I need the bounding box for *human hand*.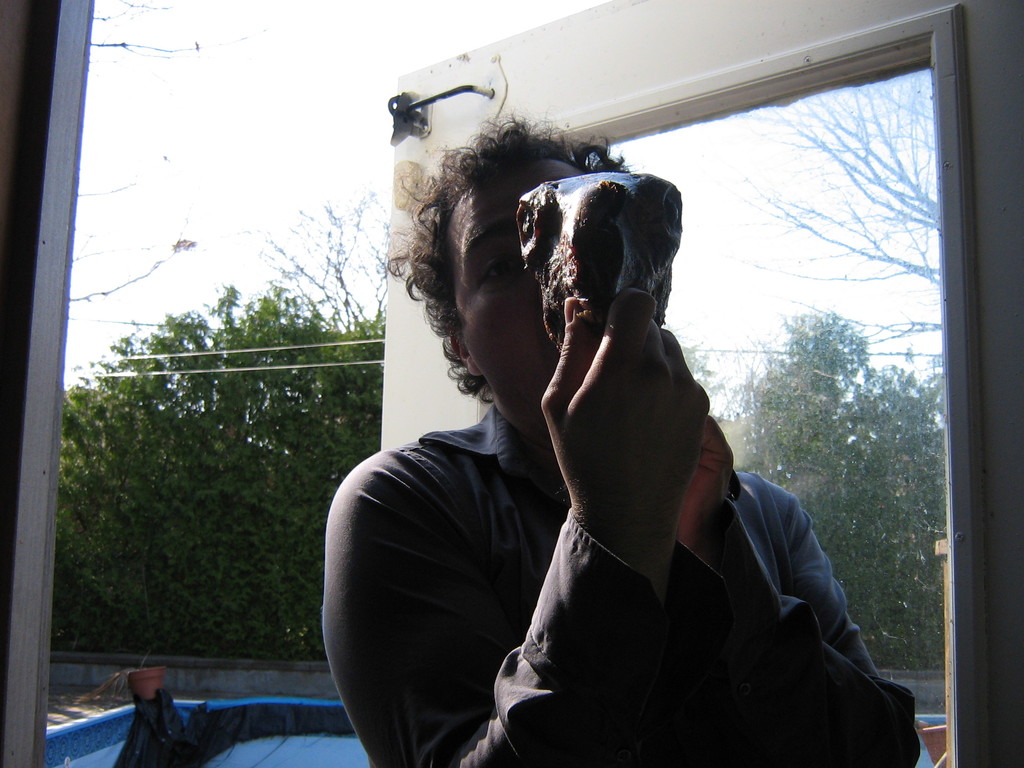
Here it is: locate(546, 292, 718, 552).
